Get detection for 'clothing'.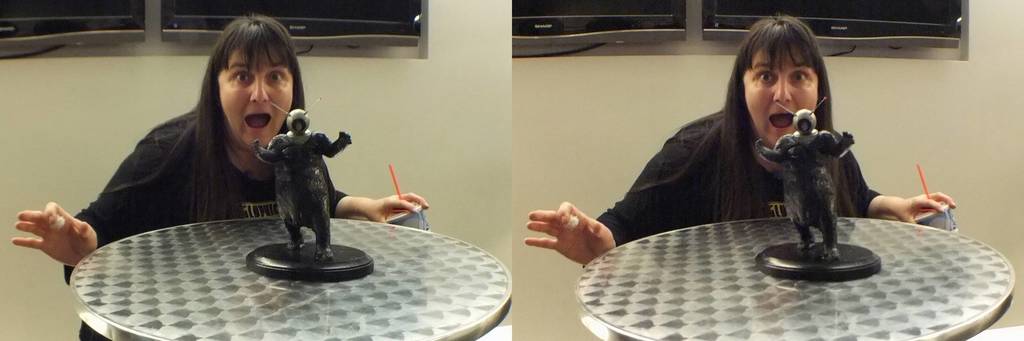
Detection: <region>62, 112, 347, 340</region>.
